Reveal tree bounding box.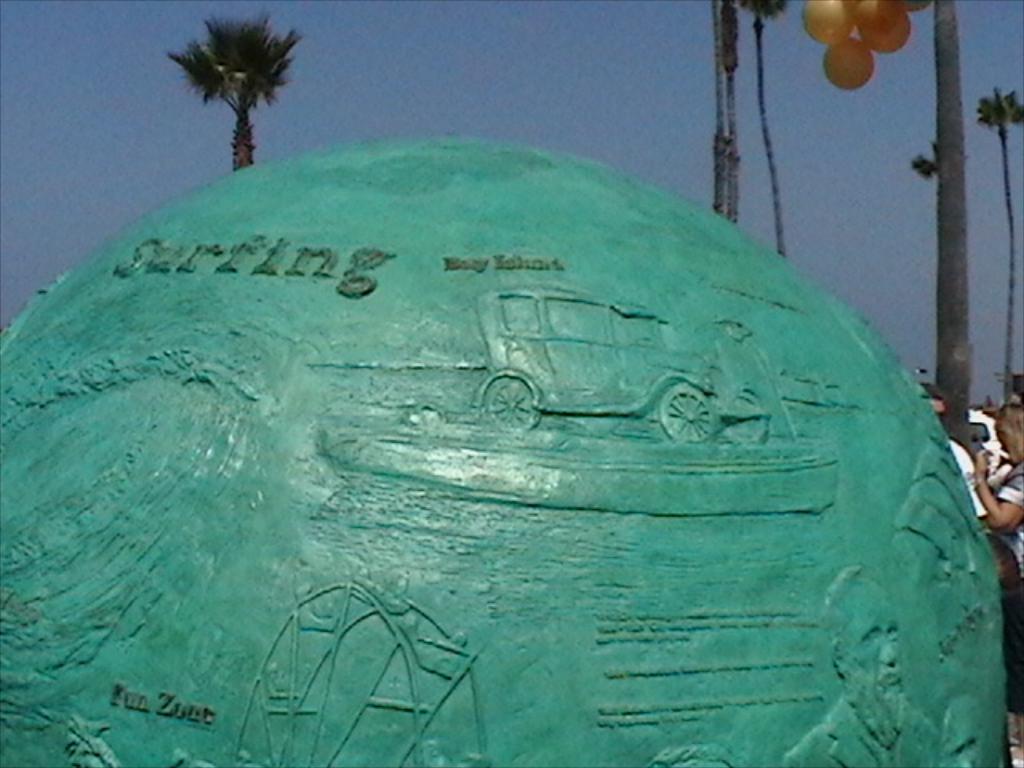
Revealed: [left=915, top=141, right=936, bottom=176].
